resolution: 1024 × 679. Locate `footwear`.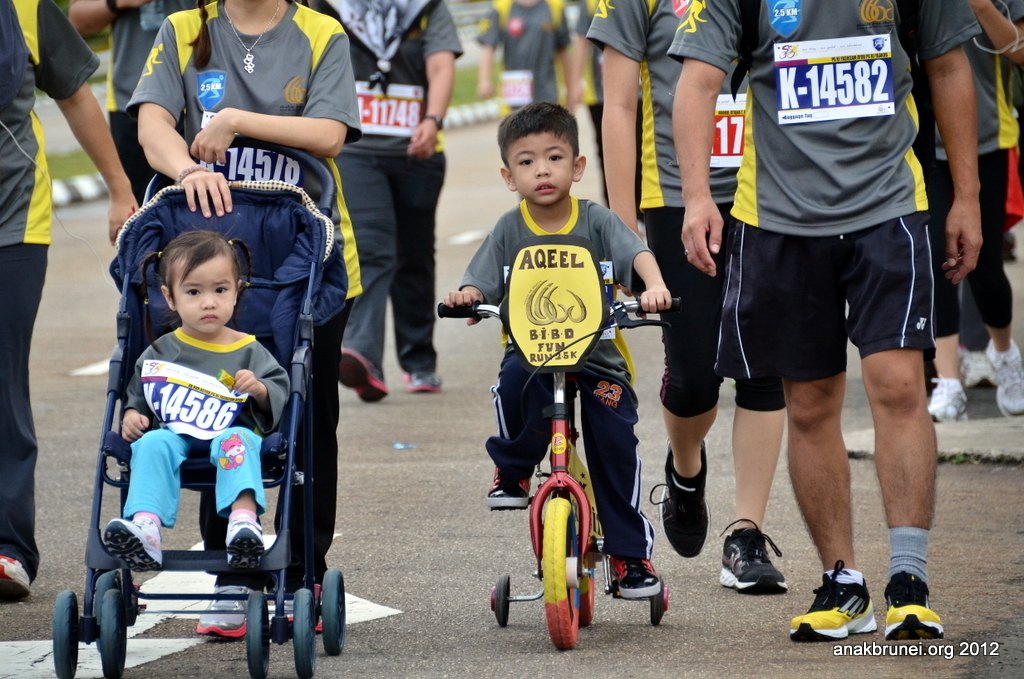
[189,581,254,643].
